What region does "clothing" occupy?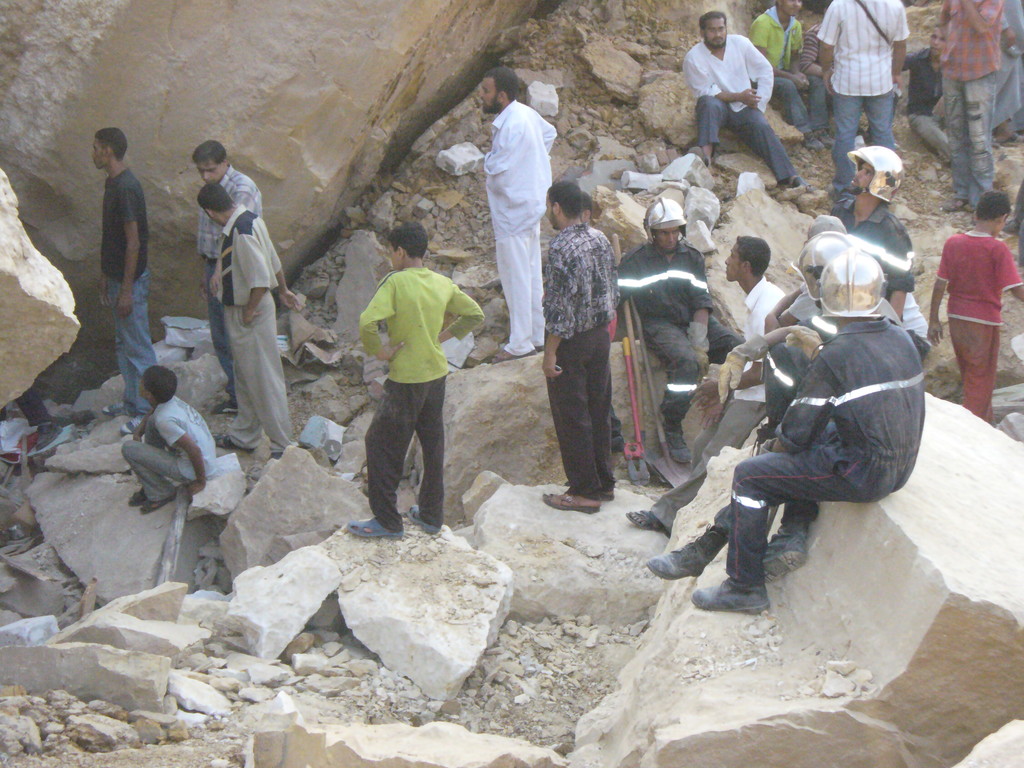
[x1=900, y1=46, x2=952, y2=166].
